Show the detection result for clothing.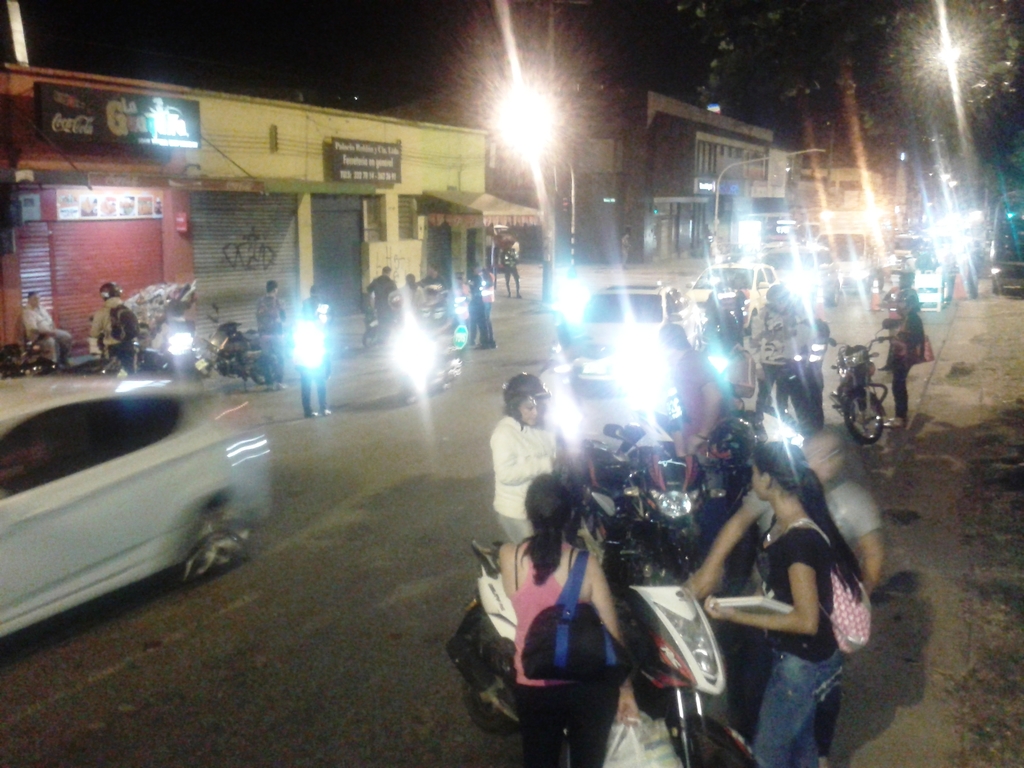
463, 273, 499, 348.
